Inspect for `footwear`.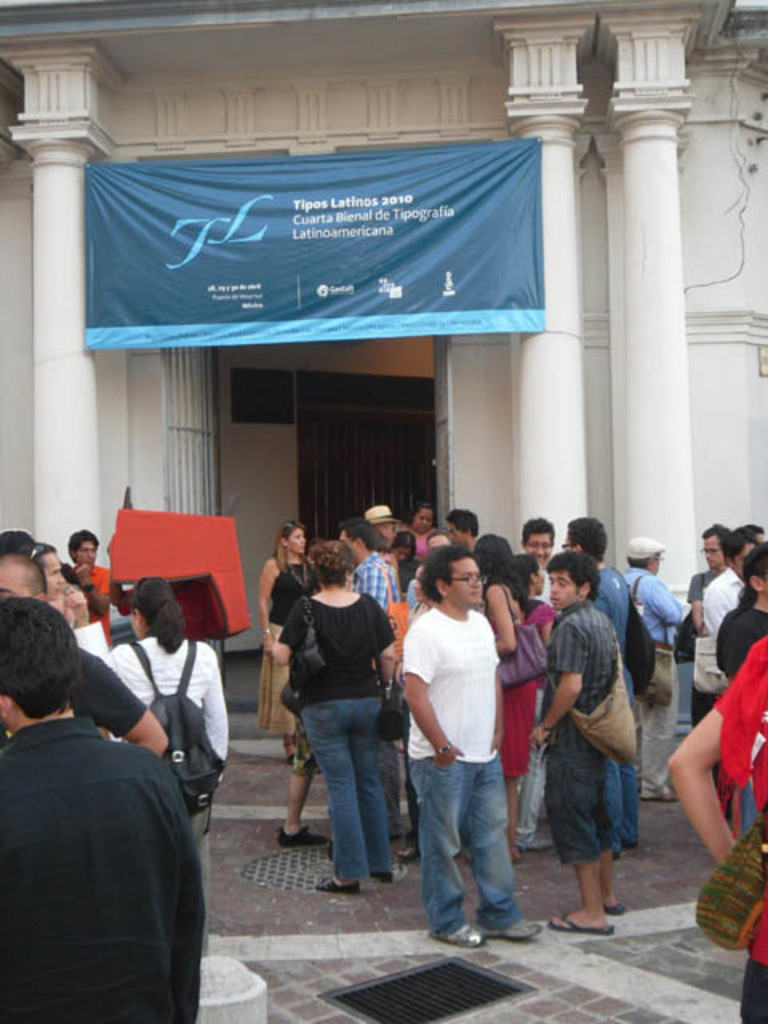
Inspection: x1=370 y1=870 x2=382 y2=883.
